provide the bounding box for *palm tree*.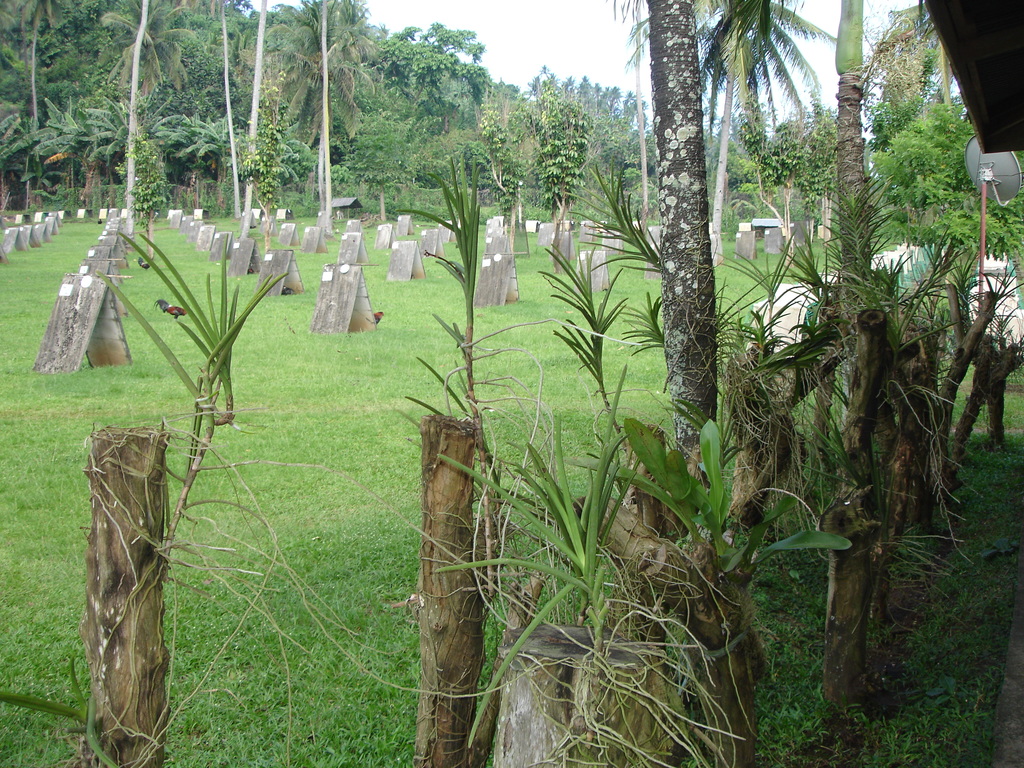
{"left": 1, "top": 0, "right": 72, "bottom": 131}.
